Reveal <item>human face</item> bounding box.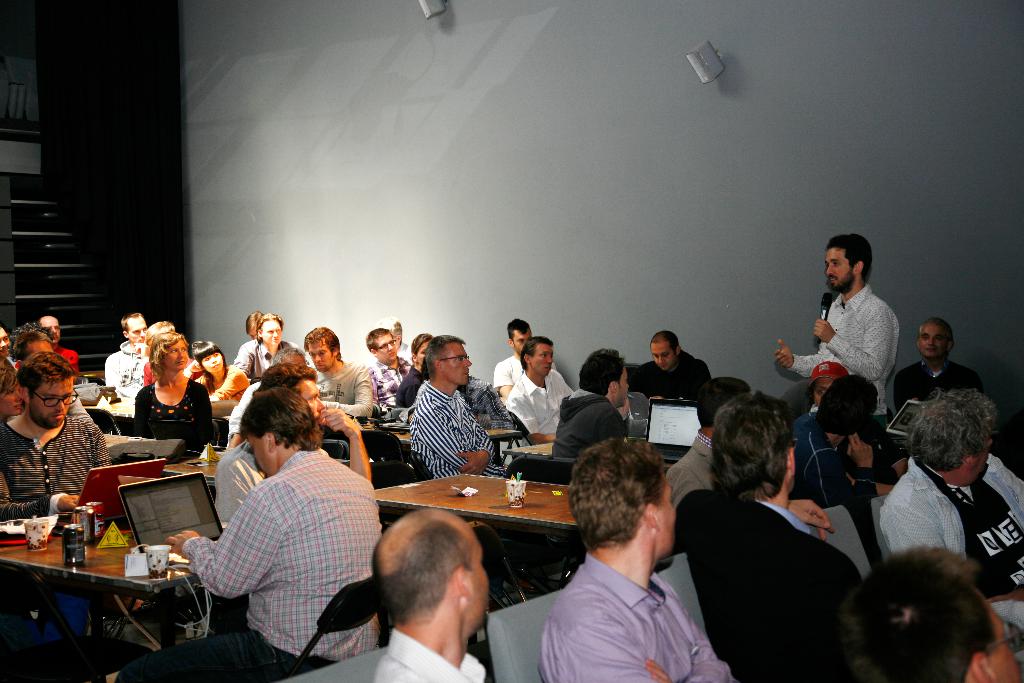
Revealed: select_region(656, 477, 675, 552).
